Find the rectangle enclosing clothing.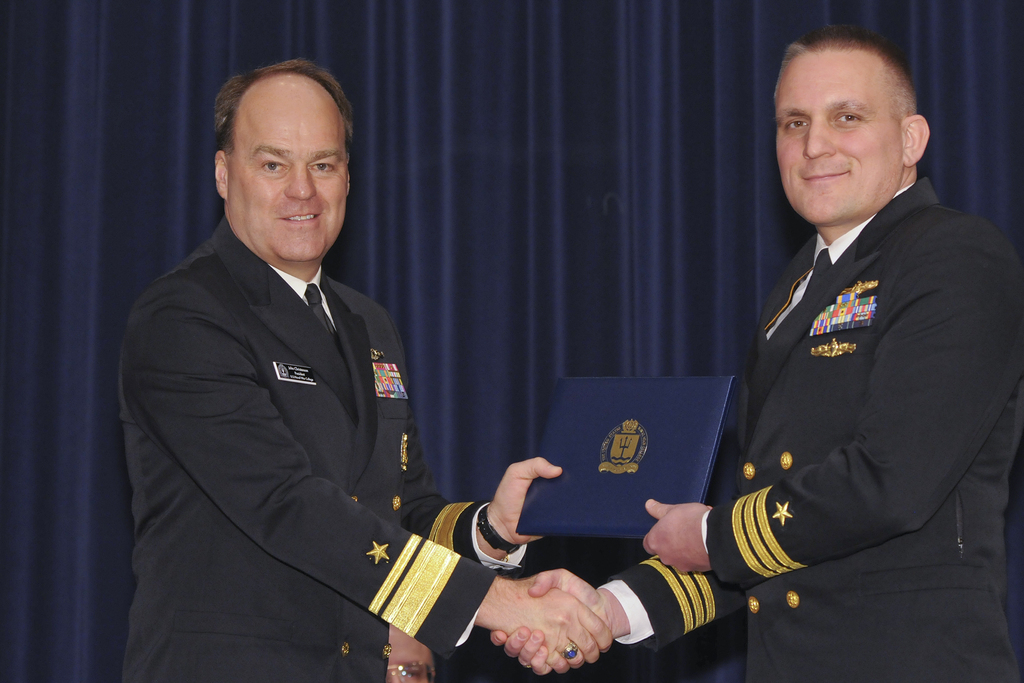
left=598, top=177, right=1023, bottom=682.
